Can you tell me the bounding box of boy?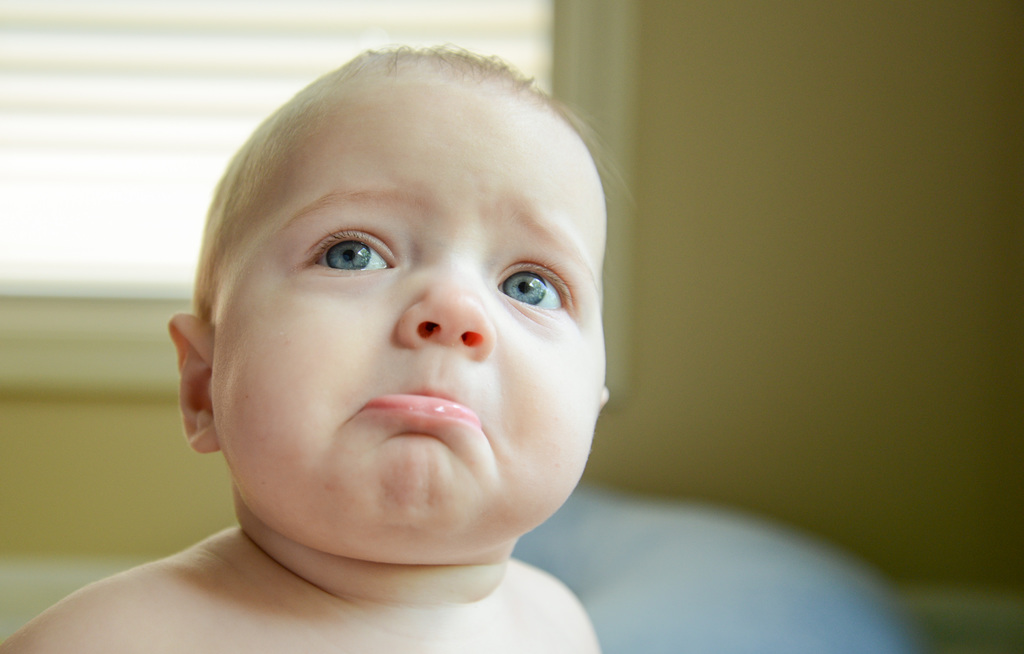
0,38,609,653.
